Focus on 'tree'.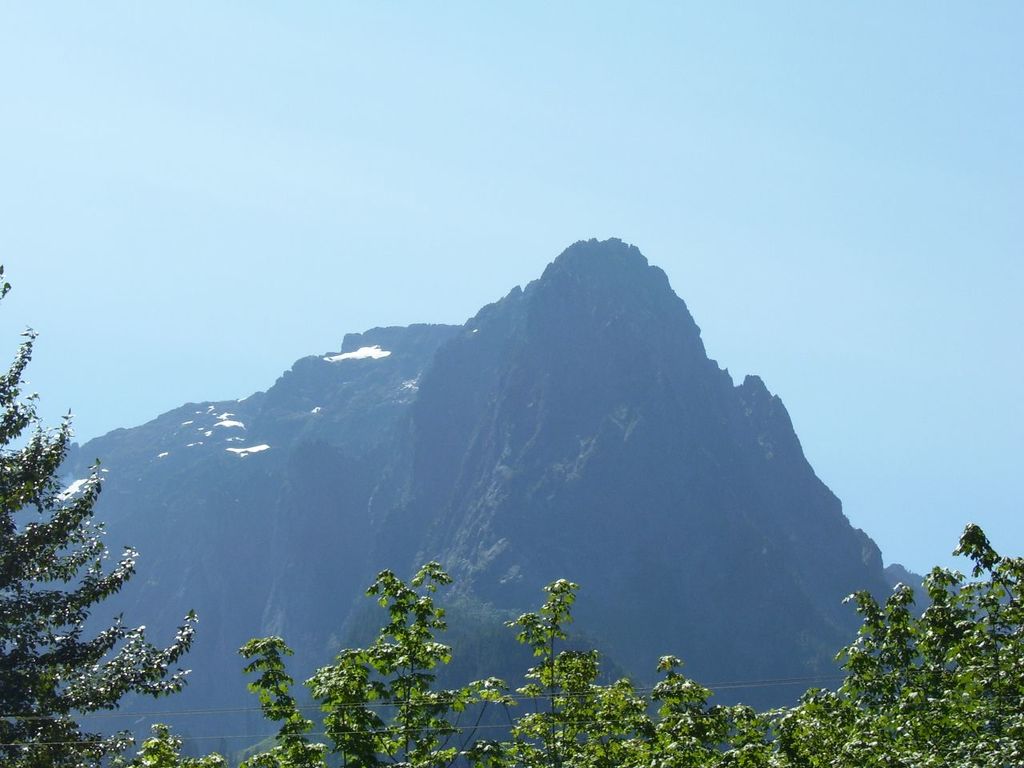
Focused at x1=217 y1=560 x2=548 y2=766.
